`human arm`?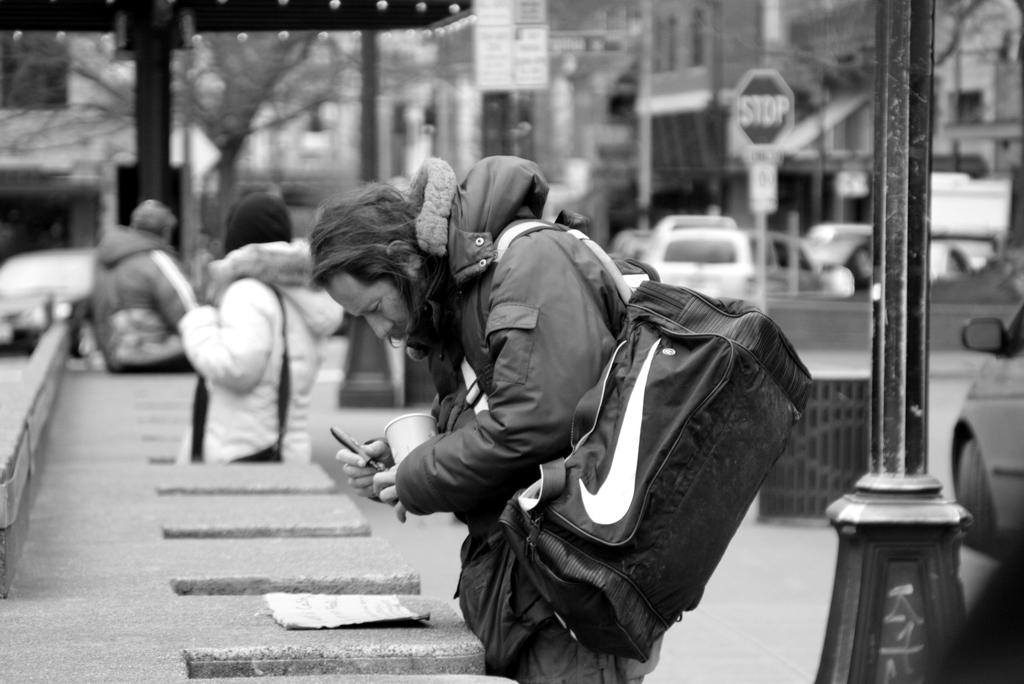
bbox(333, 431, 390, 510)
